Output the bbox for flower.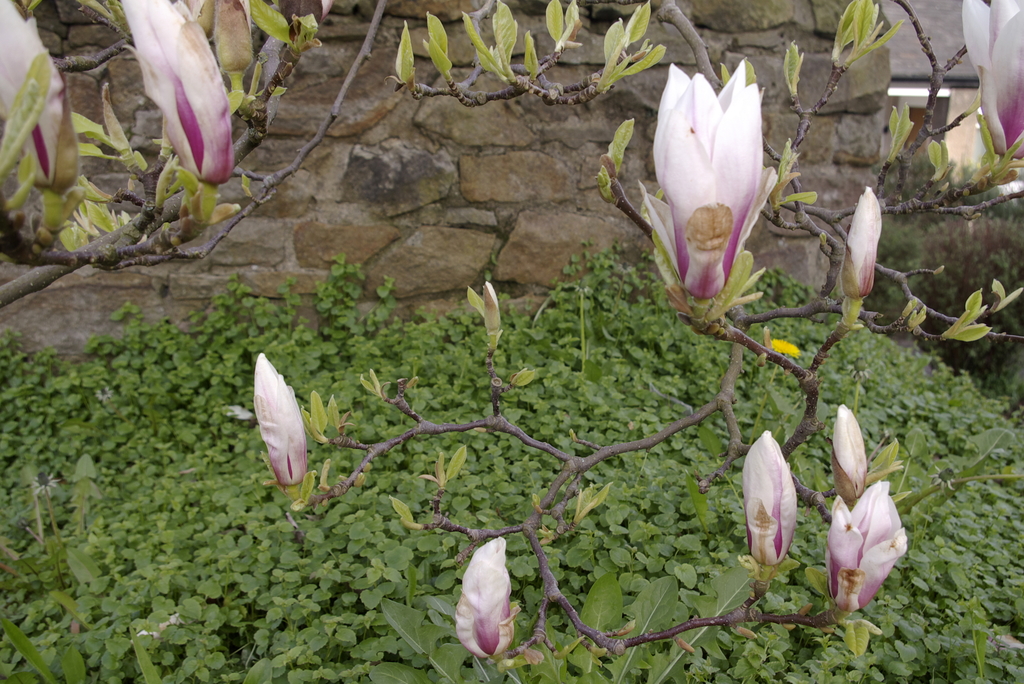
rect(122, 0, 241, 190).
